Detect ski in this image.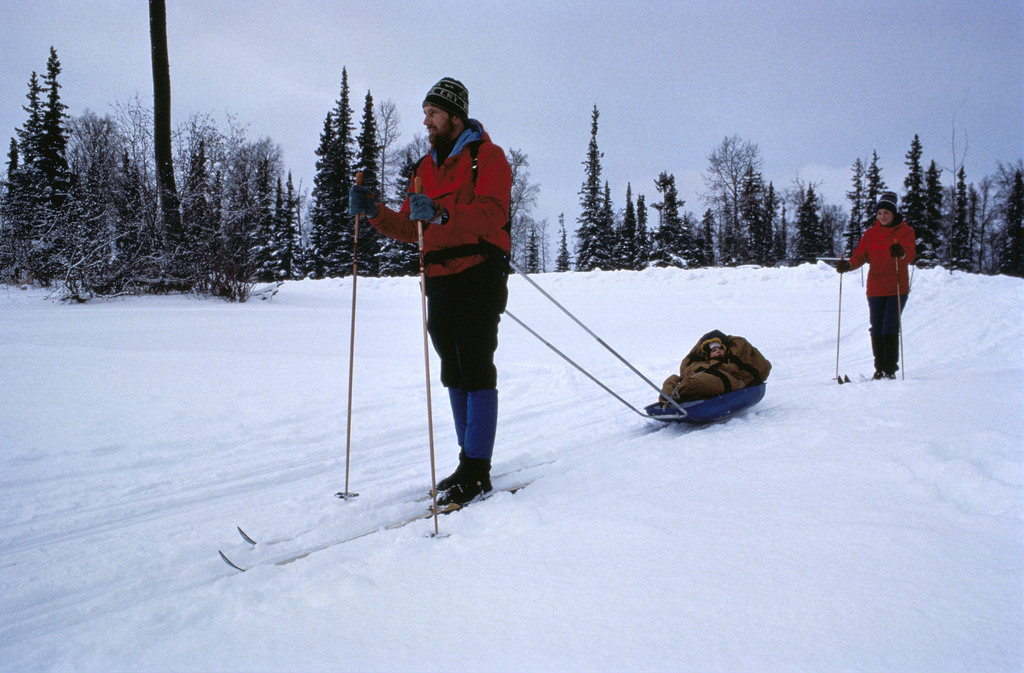
Detection: Rect(833, 366, 879, 379).
